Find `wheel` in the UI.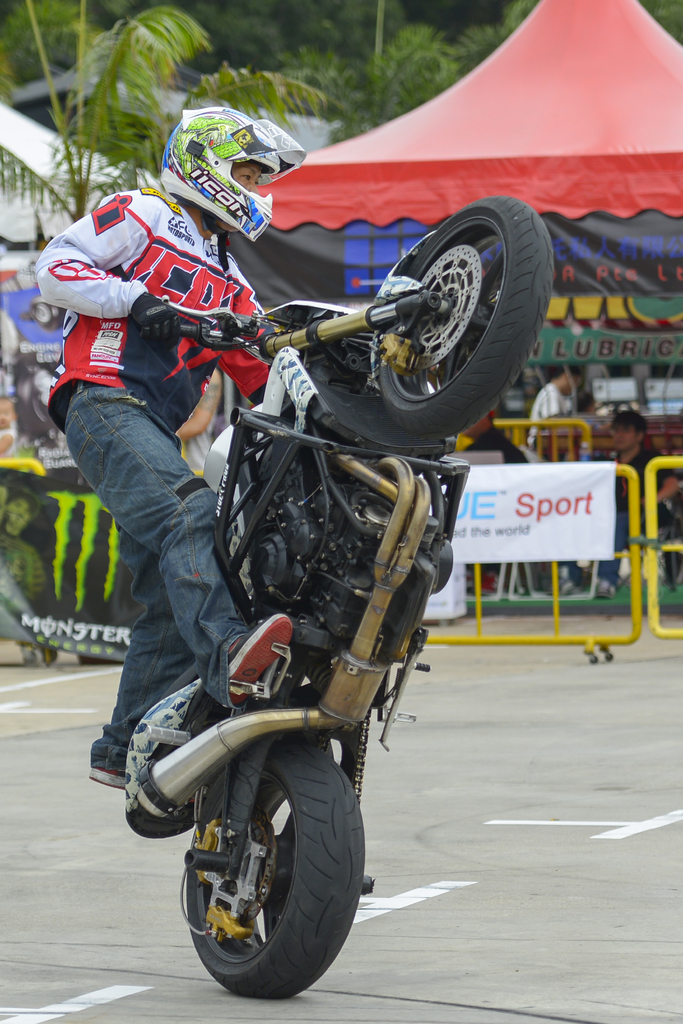
UI element at 183,724,365,998.
